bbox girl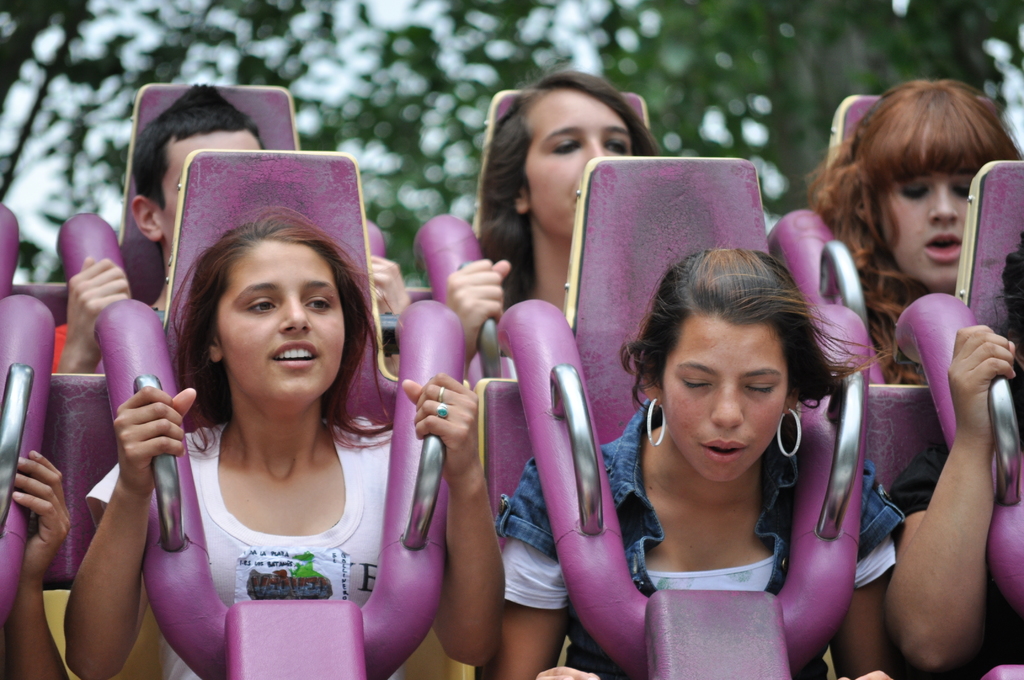
locate(63, 206, 507, 679)
